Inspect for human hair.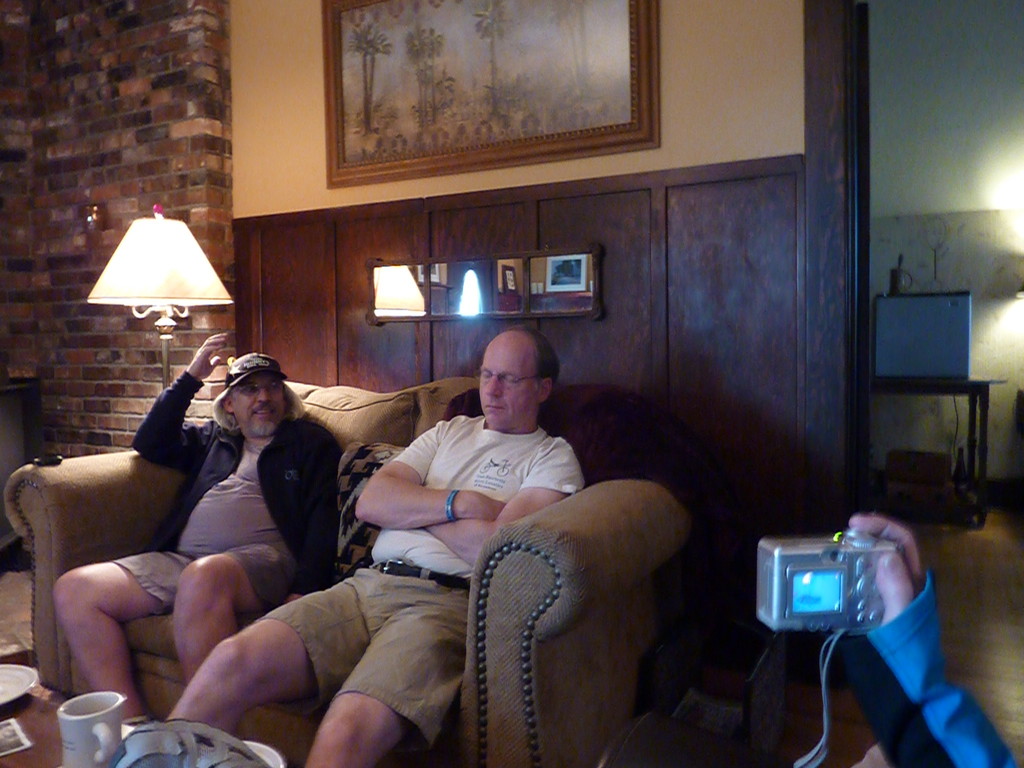
Inspection: l=524, t=329, r=561, b=387.
